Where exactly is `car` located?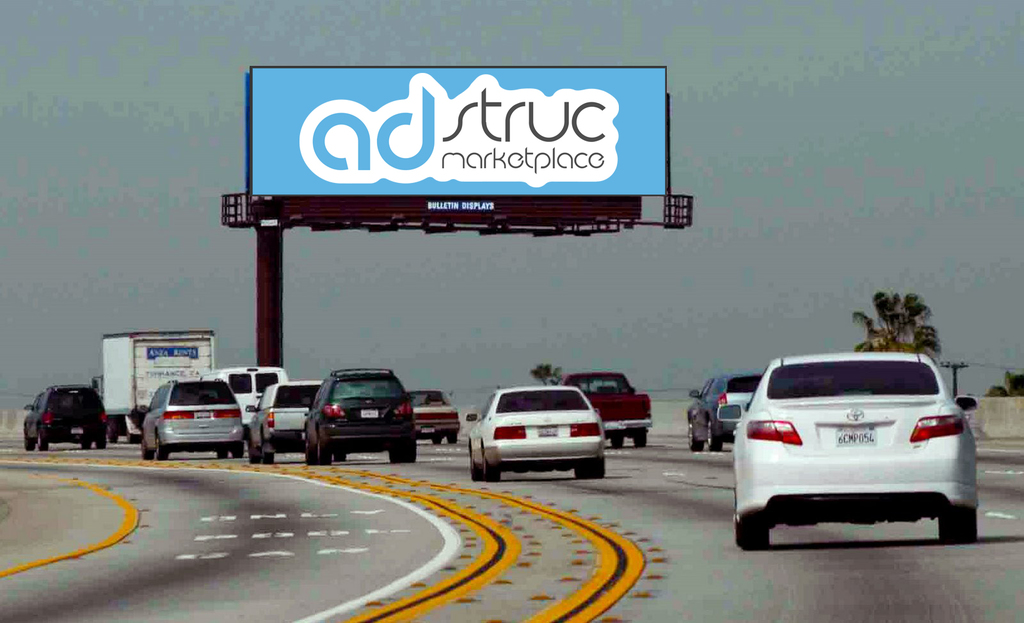
Its bounding box is select_region(247, 380, 324, 468).
